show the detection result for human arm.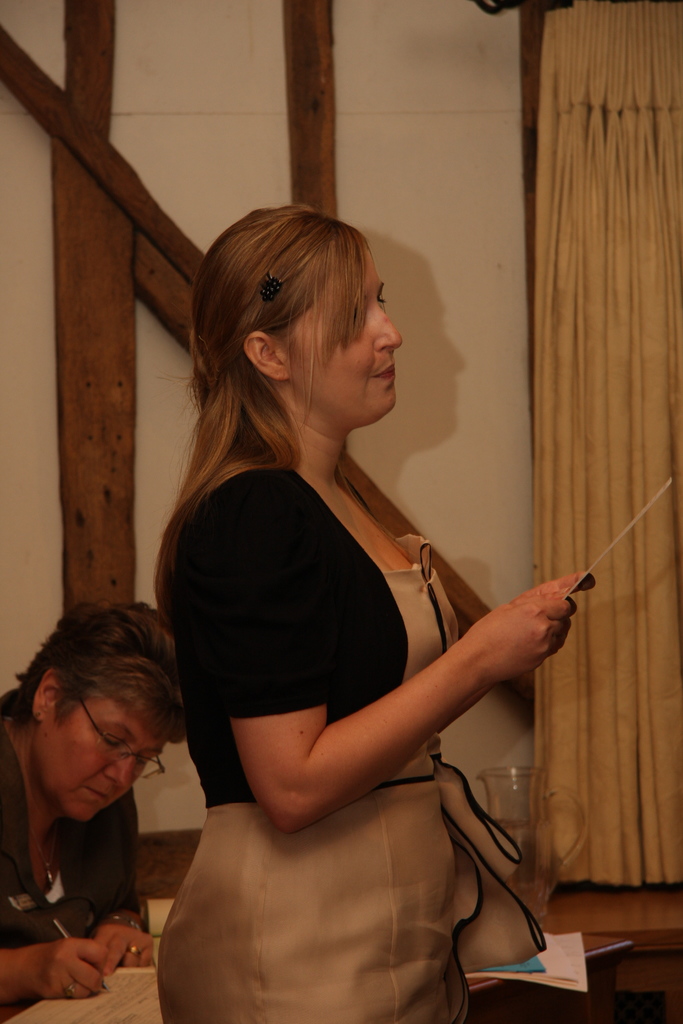
detection(80, 870, 162, 957).
